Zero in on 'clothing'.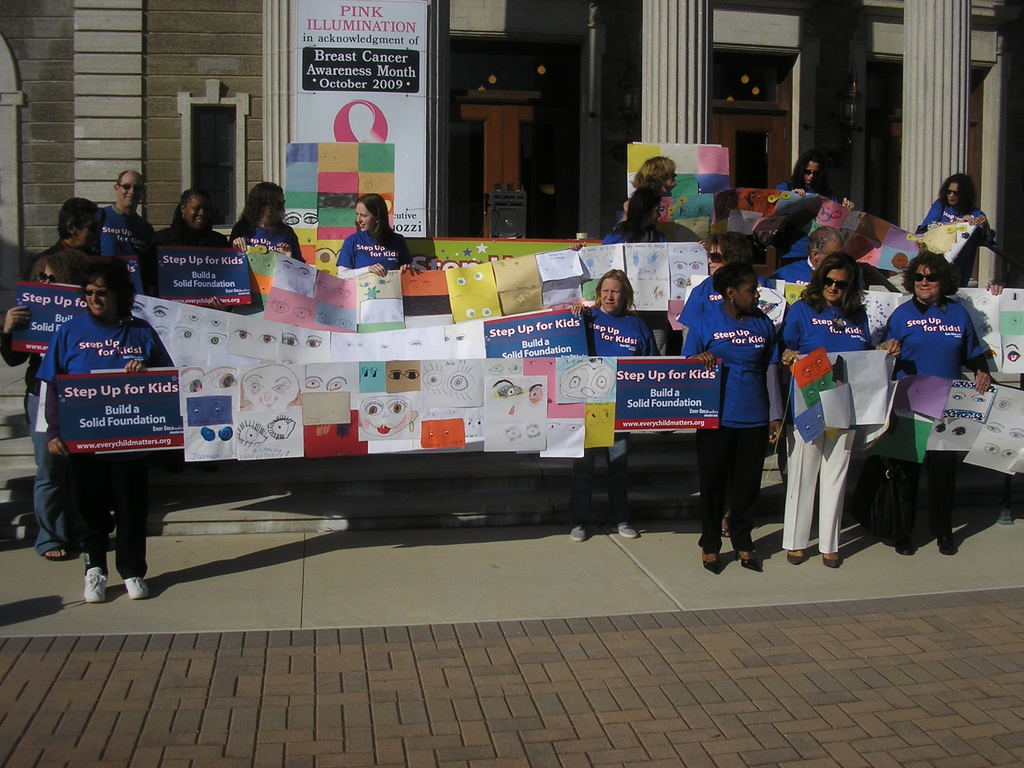
Zeroed in: 154 224 234 282.
